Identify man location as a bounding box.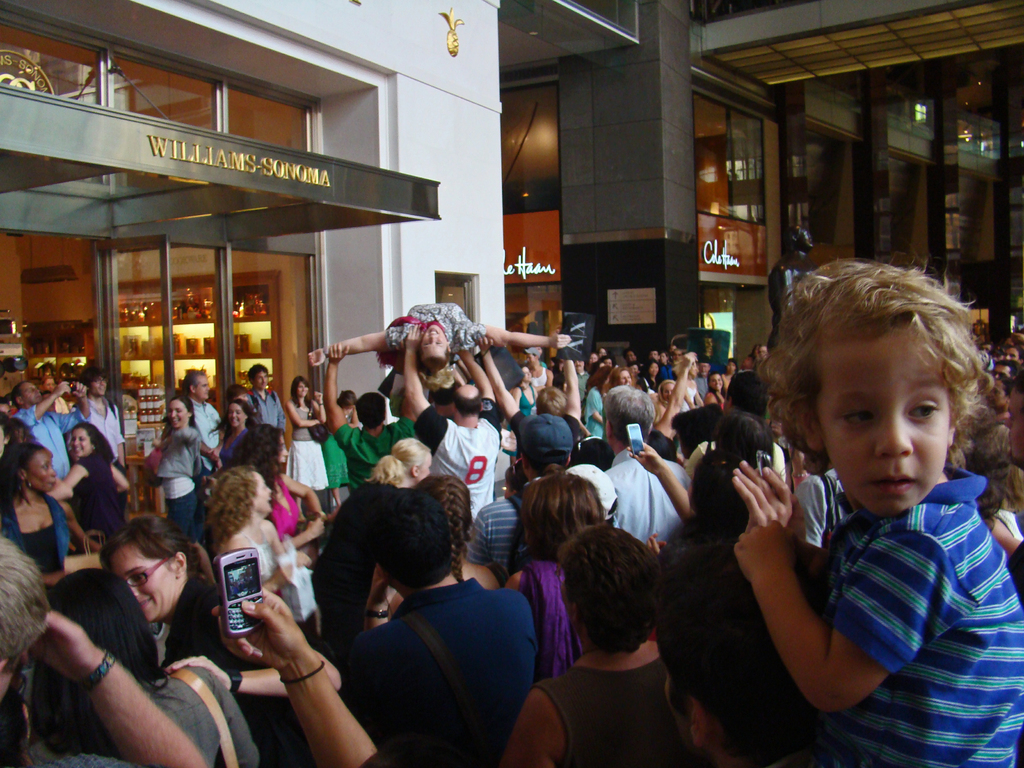
l=177, t=372, r=222, b=474.
